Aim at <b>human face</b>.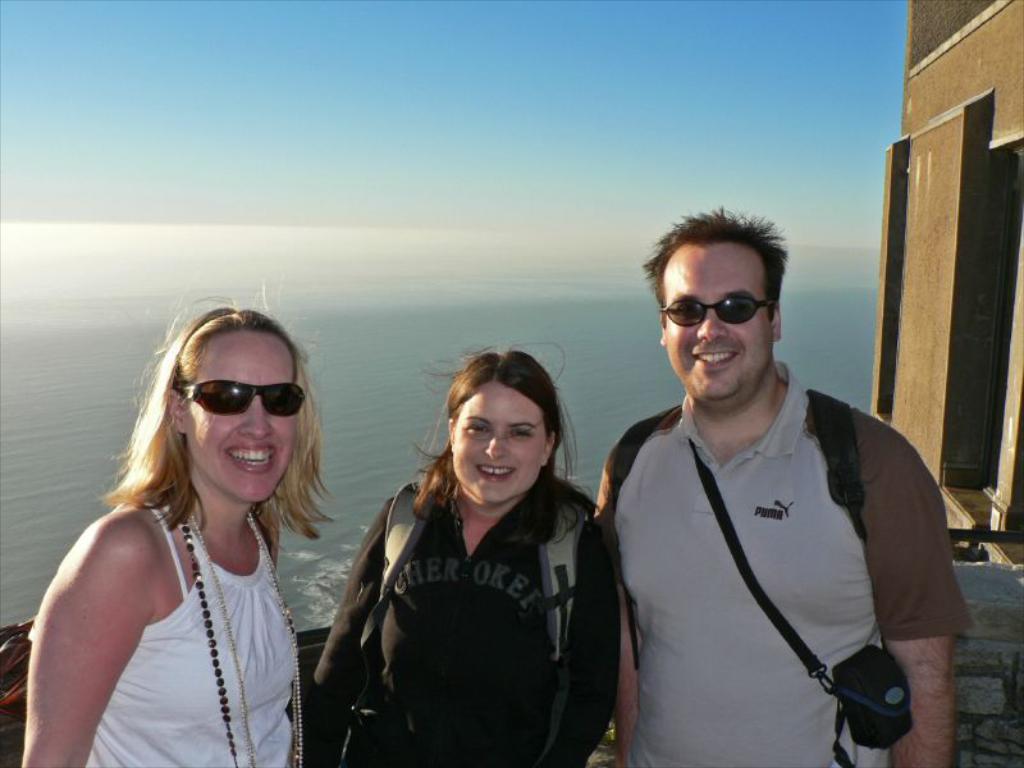
Aimed at x1=186, y1=330, x2=292, y2=502.
